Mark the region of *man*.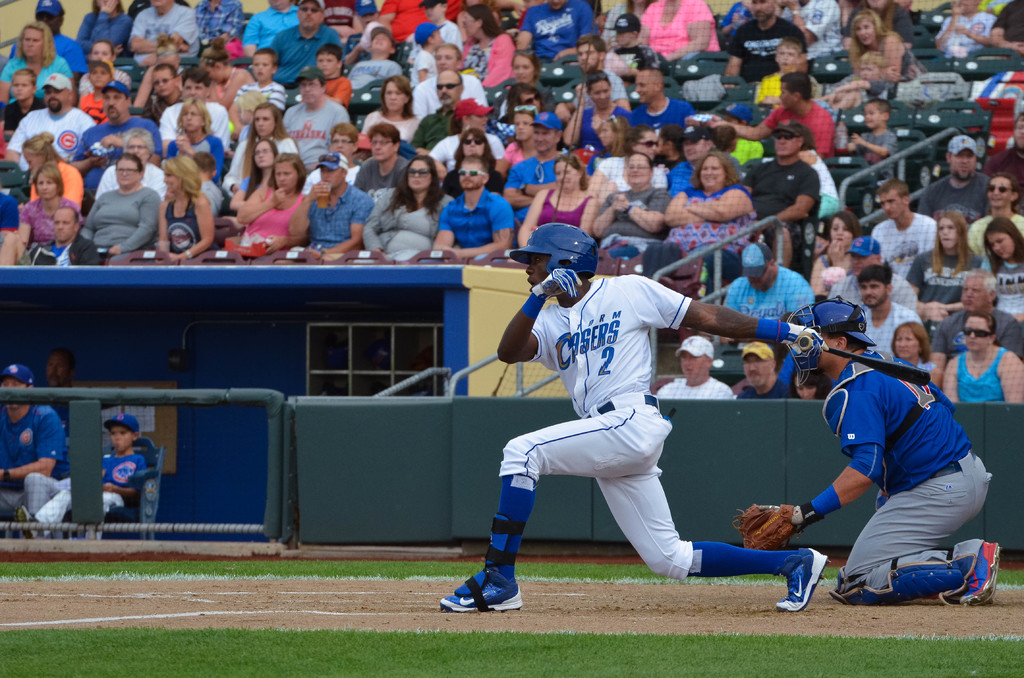
Region: 0,365,64,538.
